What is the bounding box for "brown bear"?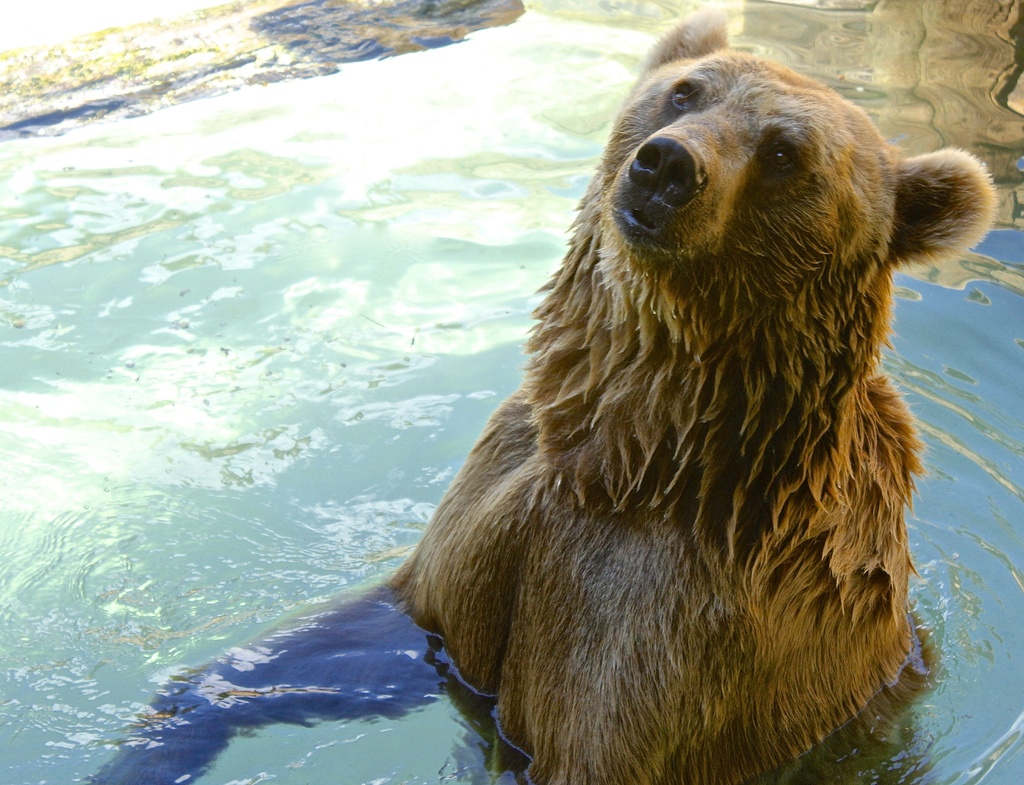
box(83, 1, 1001, 784).
